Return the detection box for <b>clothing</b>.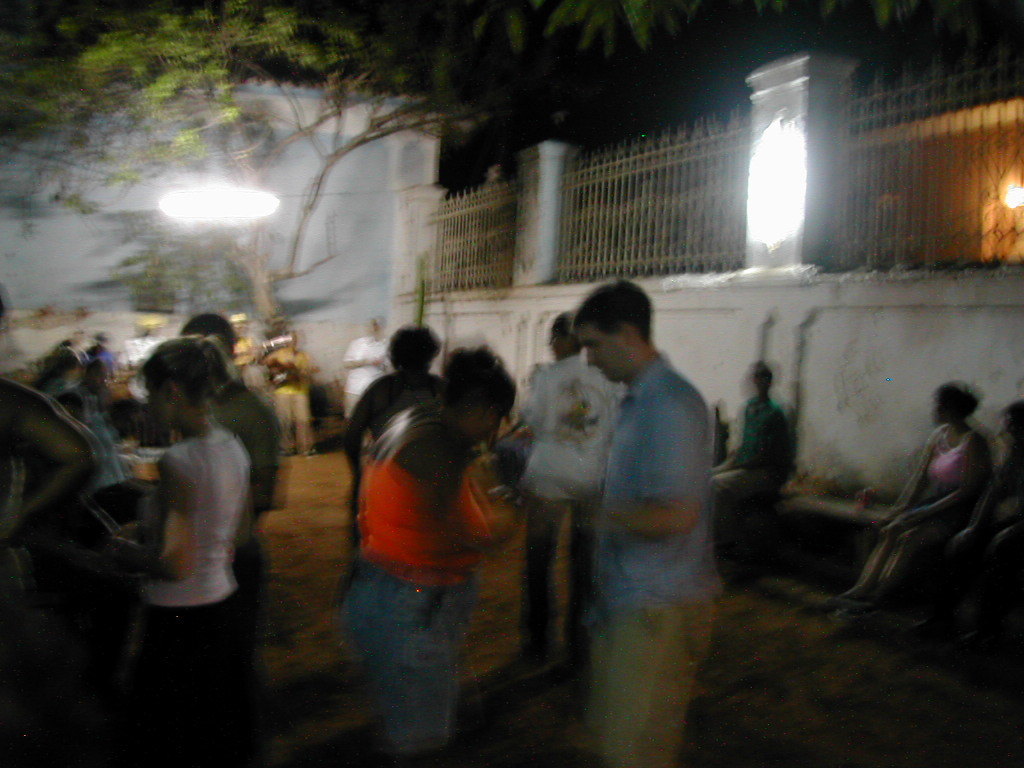
locate(734, 398, 792, 560).
